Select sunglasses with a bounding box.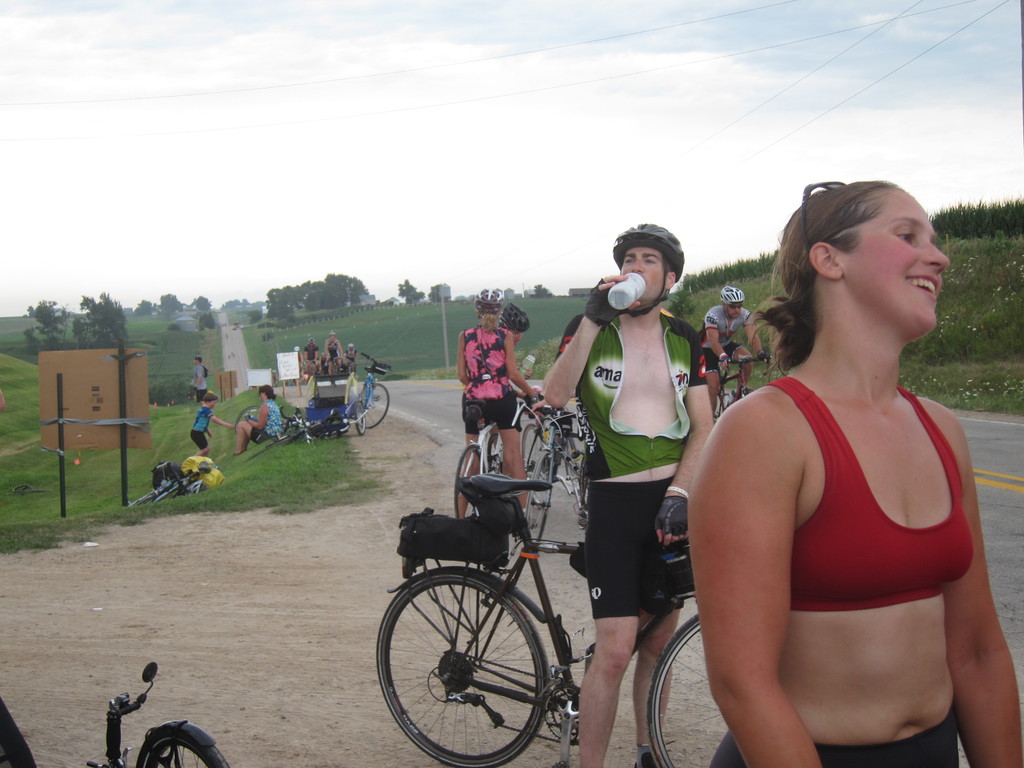
<bbox>799, 180, 846, 253</bbox>.
